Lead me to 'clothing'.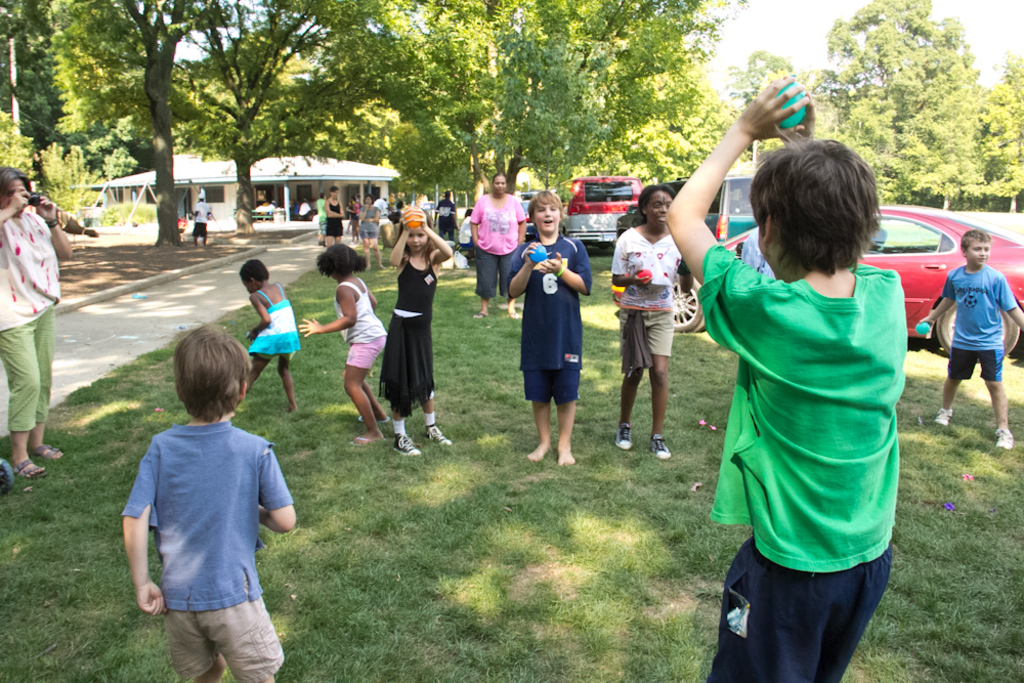
Lead to bbox=(331, 279, 386, 364).
